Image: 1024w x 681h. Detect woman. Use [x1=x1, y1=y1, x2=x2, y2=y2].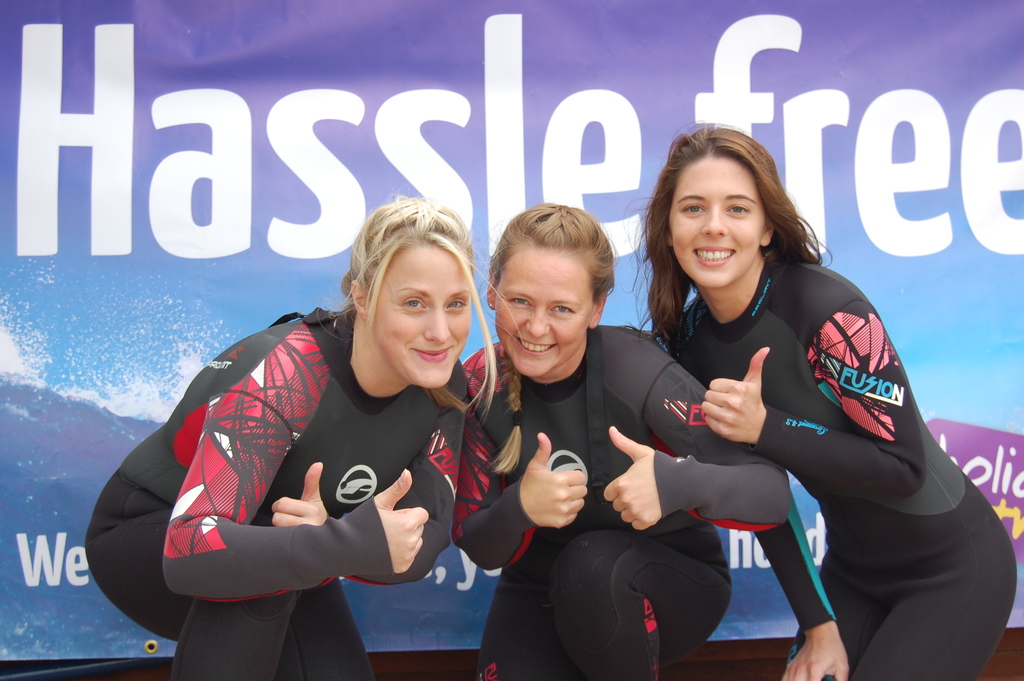
[x1=456, y1=201, x2=806, y2=680].
